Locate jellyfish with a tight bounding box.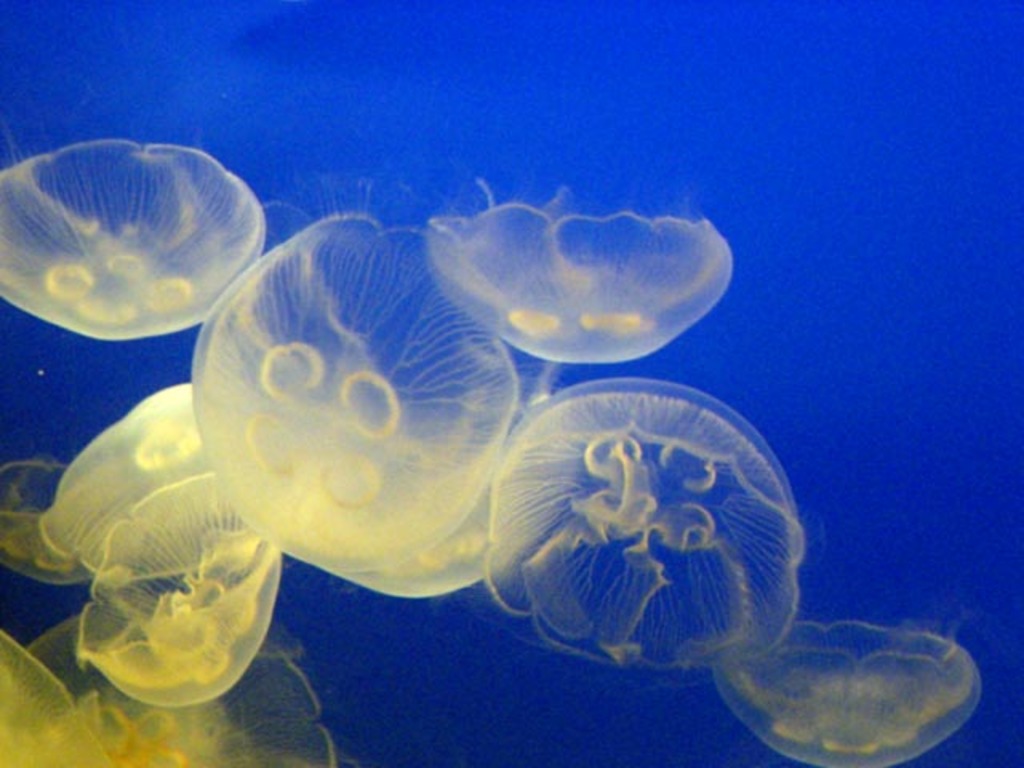
0,456,101,581.
